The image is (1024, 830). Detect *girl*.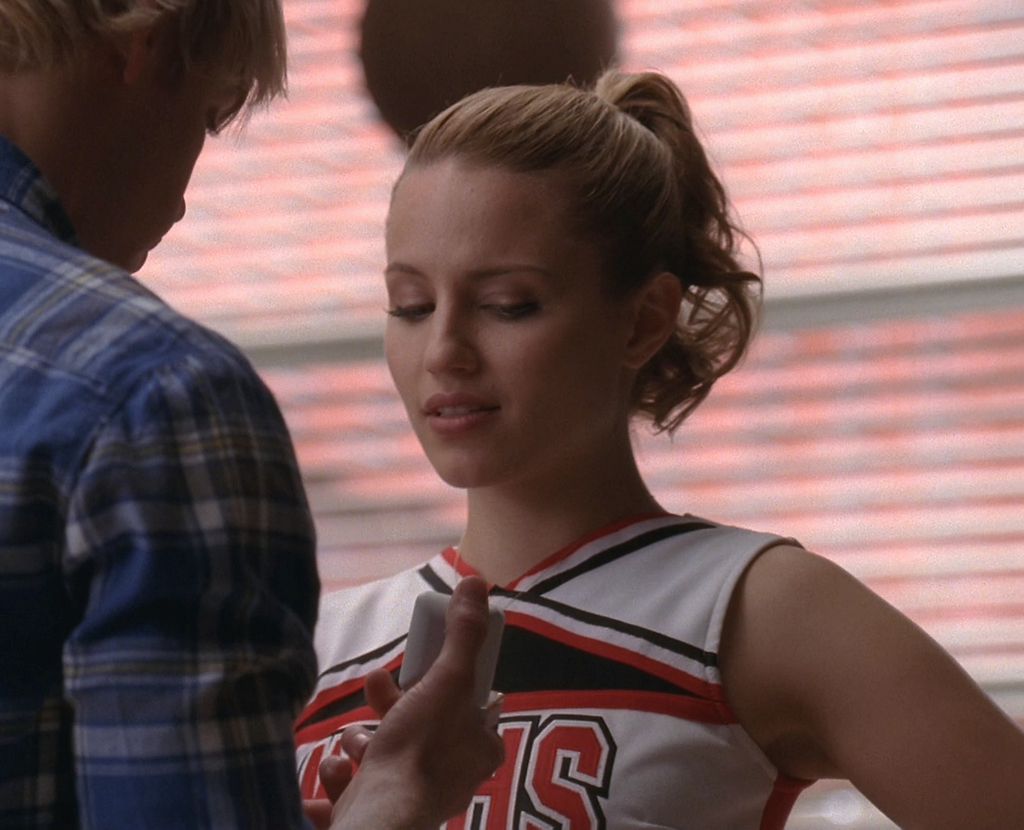
Detection: 288, 55, 1023, 829.
